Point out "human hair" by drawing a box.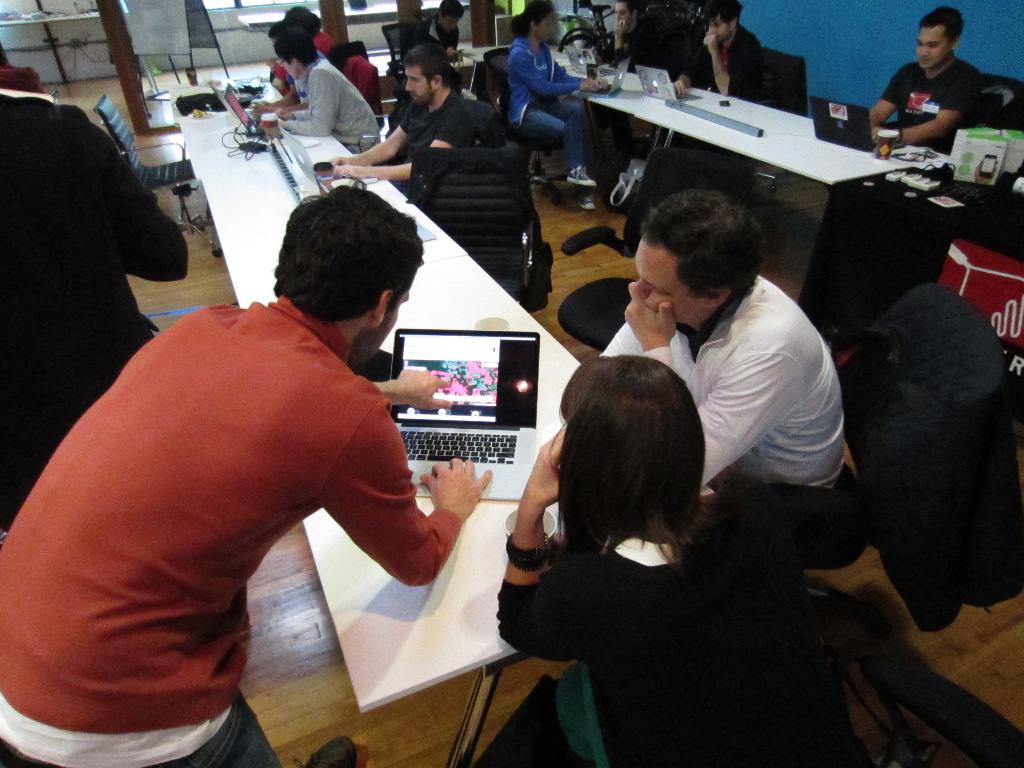
{"left": 511, "top": 0, "right": 553, "bottom": 38}.
